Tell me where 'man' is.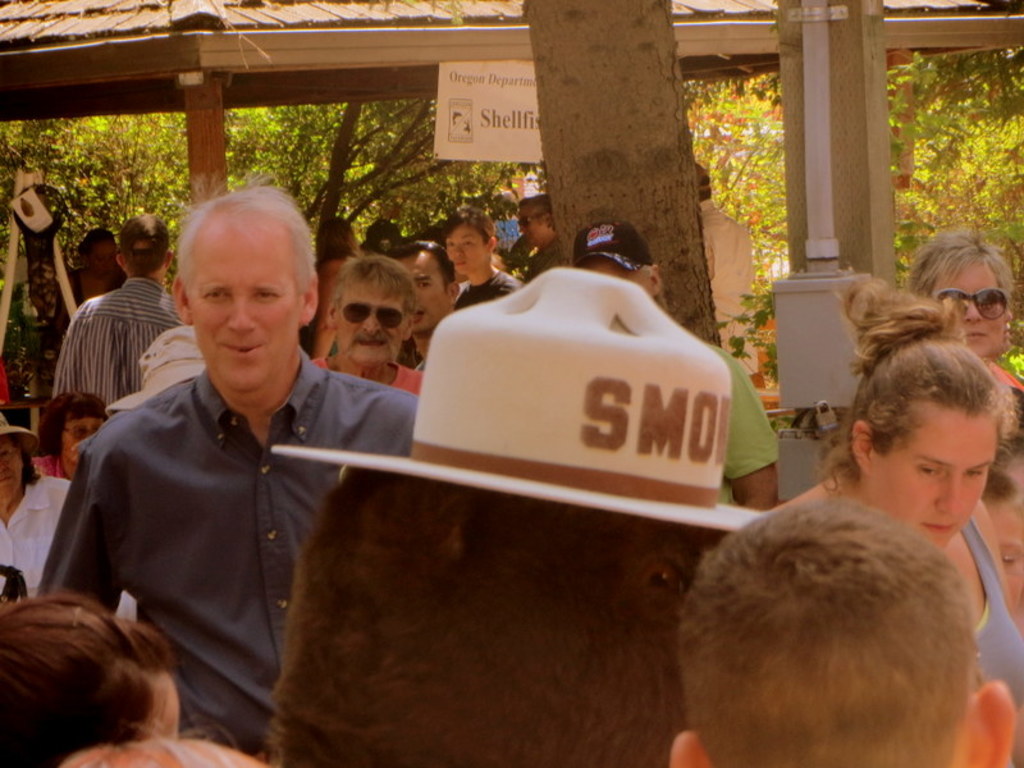
'man' is at locate(312, 252, 424, 393).
